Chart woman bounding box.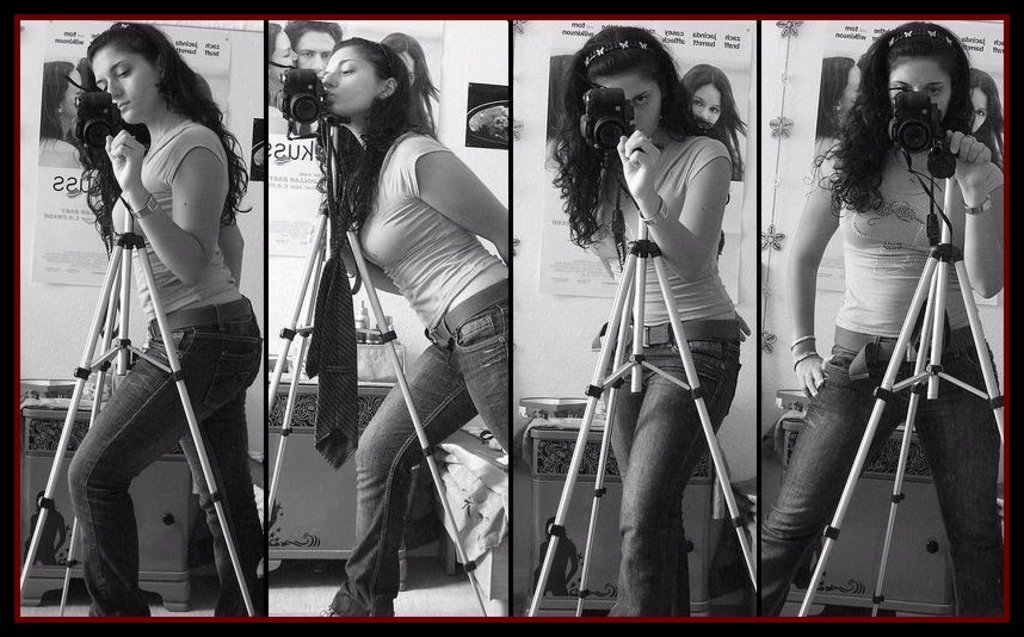
Charted: x1=266 y1=24 x2=296 y2=138.
